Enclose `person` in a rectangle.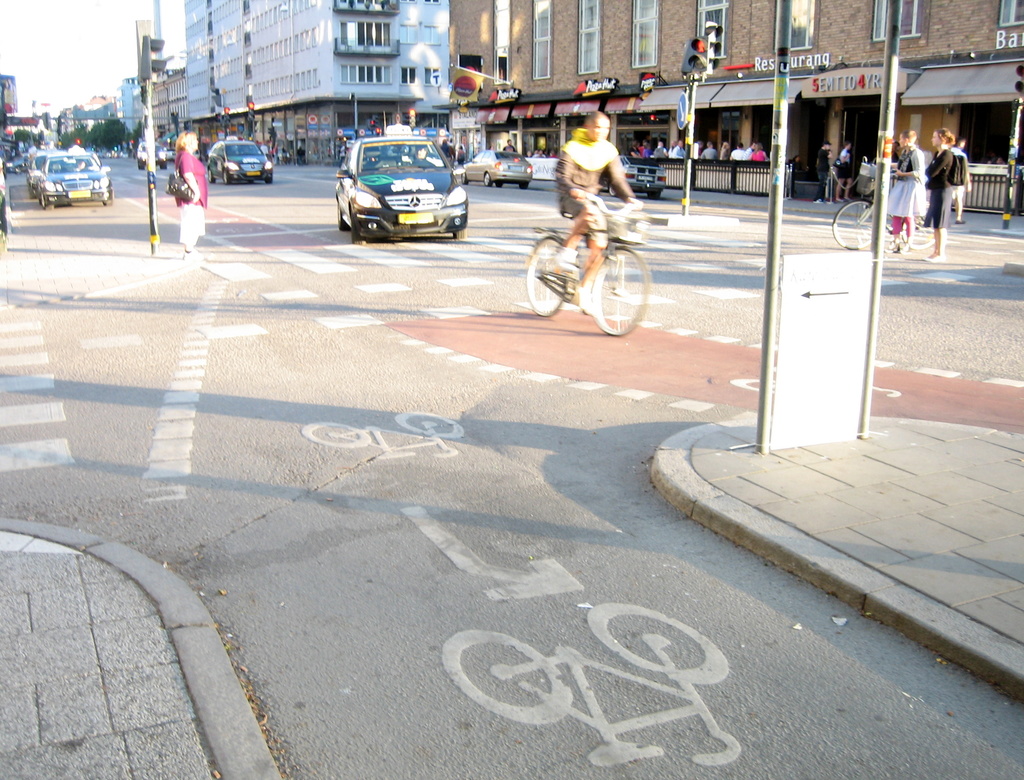
654,143,670,159.
